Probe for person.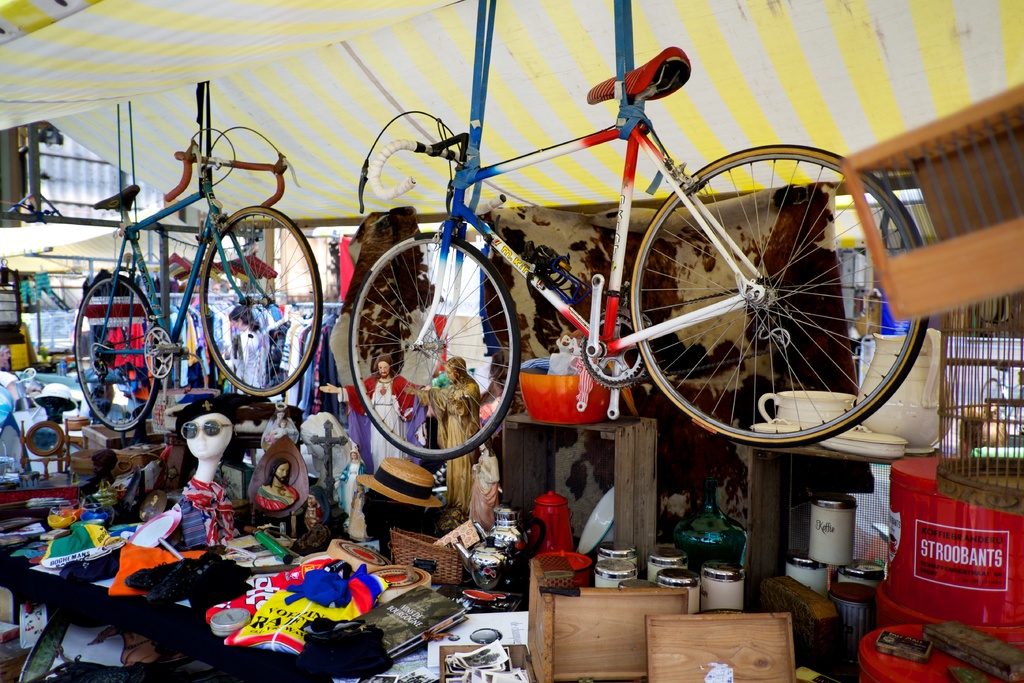
Probe result: (143, 493, 159, 523).
